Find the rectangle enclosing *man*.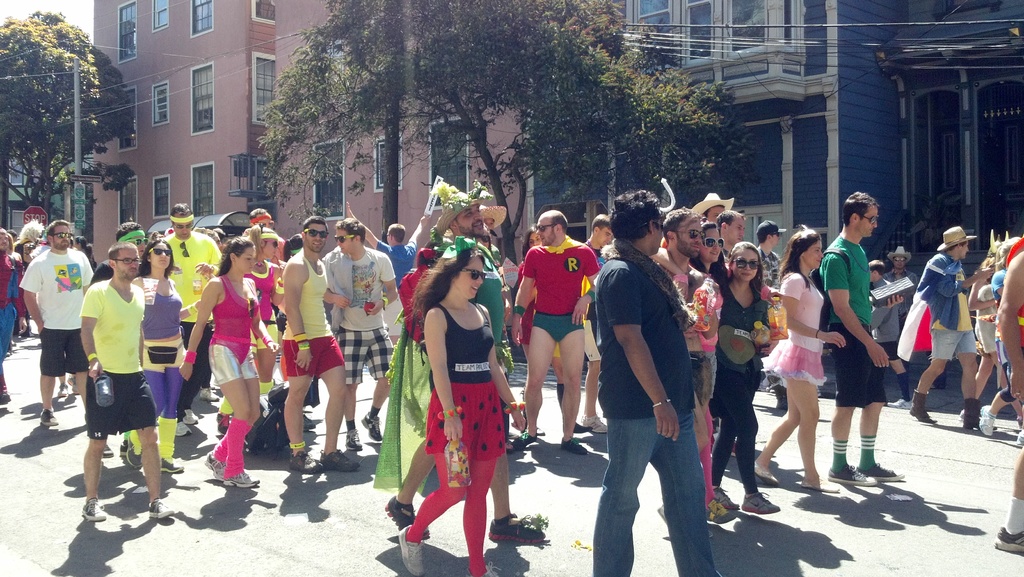
left=342, top=202, right=424, bottom=283.
